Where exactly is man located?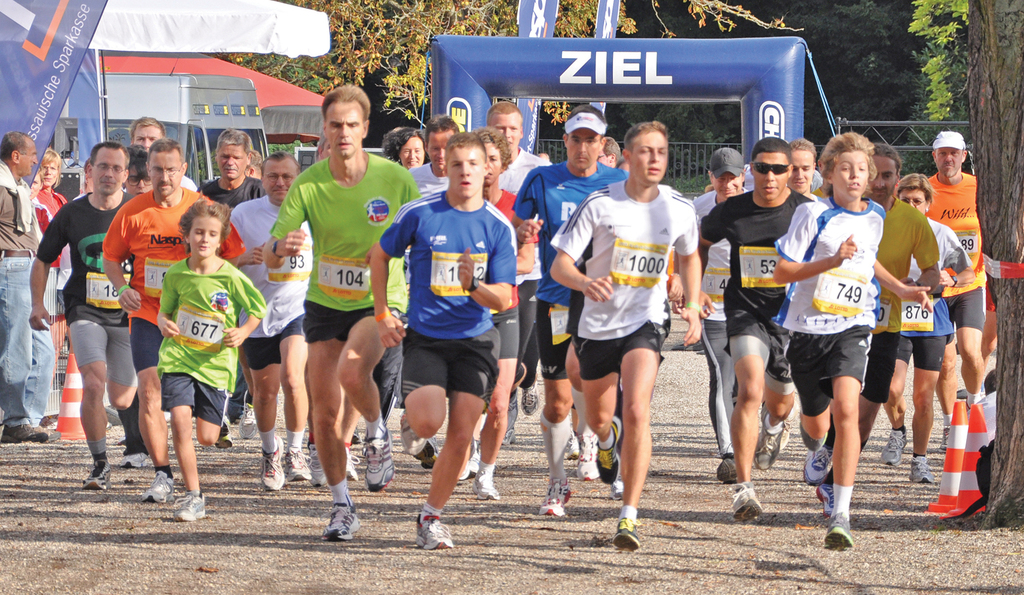
Its bounding box is <box>363,134,522,551</box>.
